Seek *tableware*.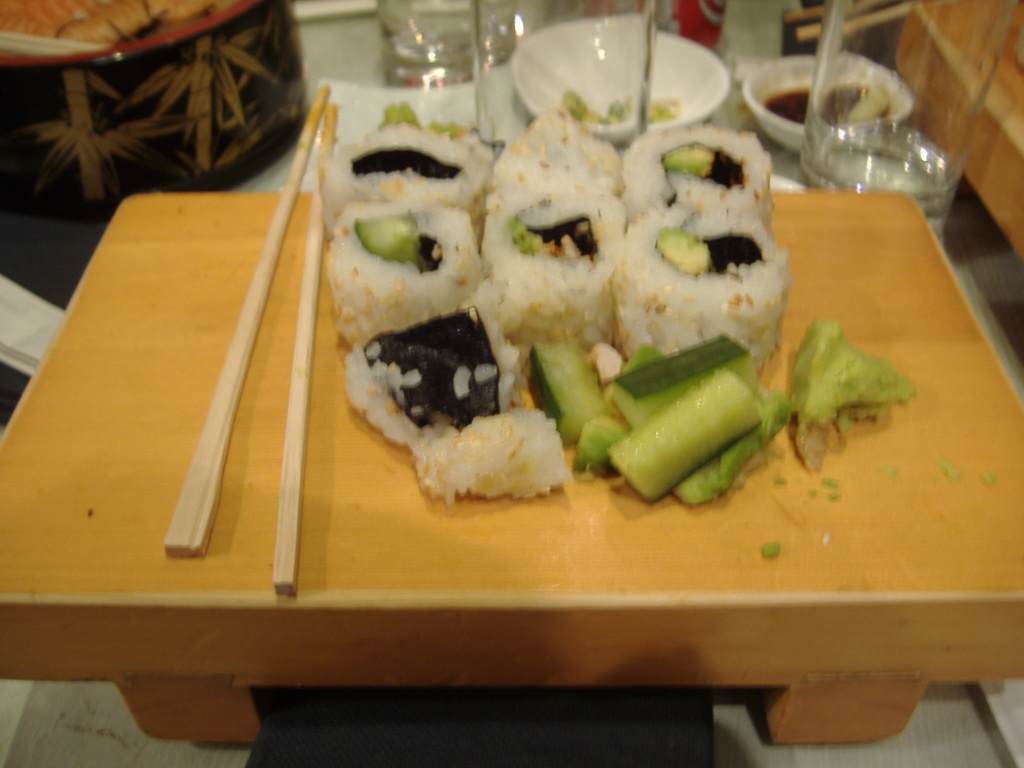
(x1=469, y1=0, x2=654, y2=156).
